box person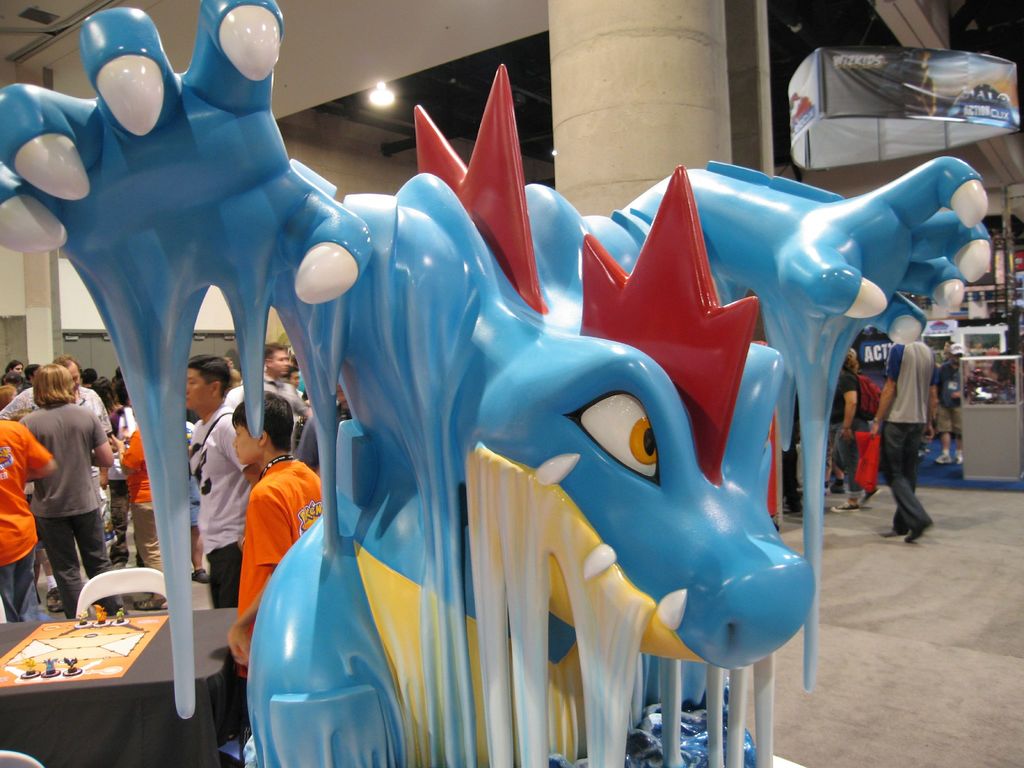
(833, 360, 863, 497)
